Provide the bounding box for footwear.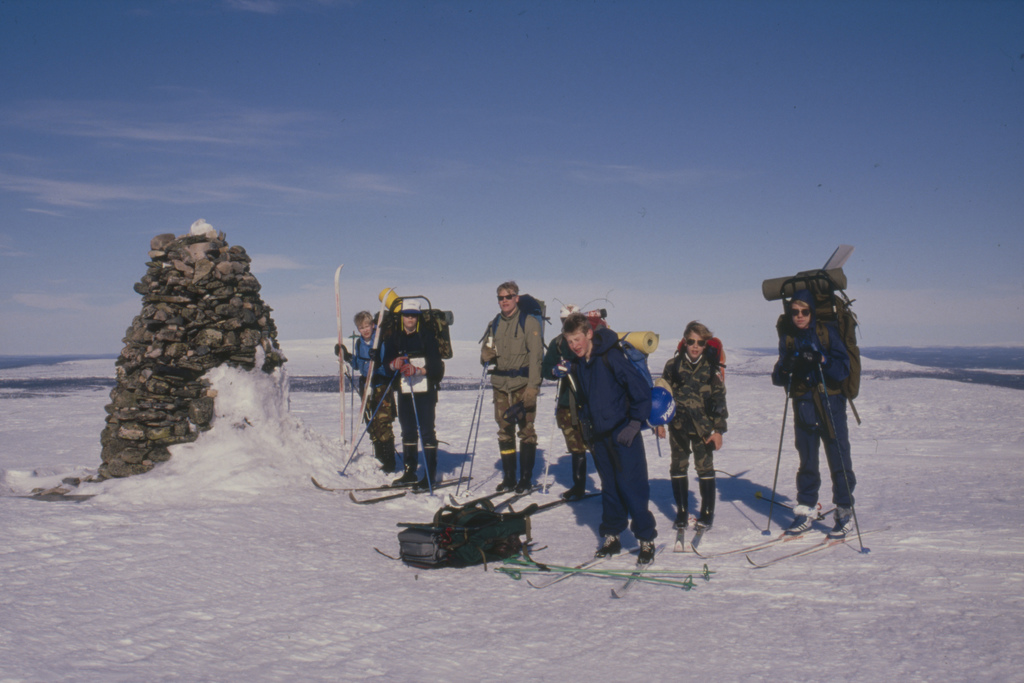
bbox=(604, 533, 622, 546).
